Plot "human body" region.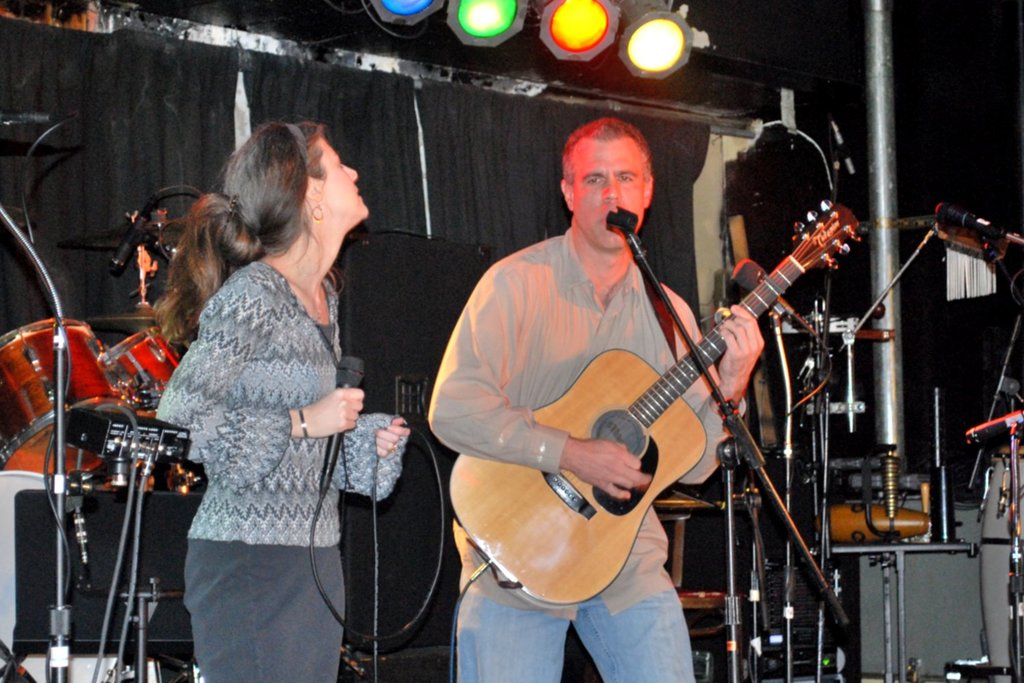
Plotted at [470, 118, 835, 667].
